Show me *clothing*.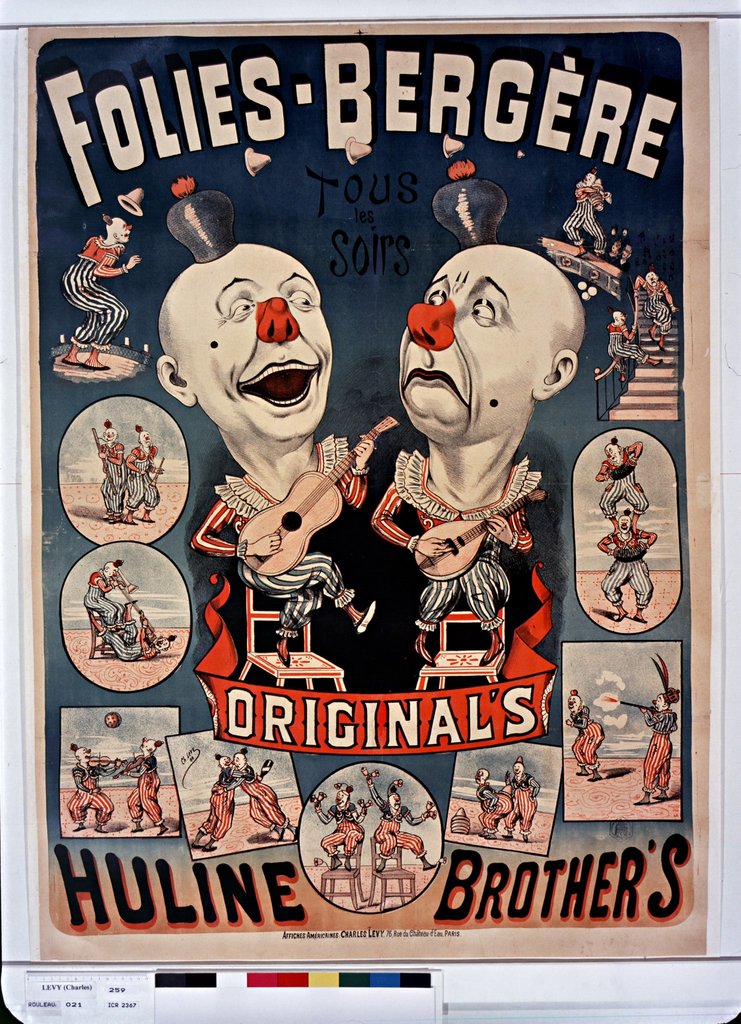
*clothing* is here: <bbox>126, 749, 161, 822</bbox>.
